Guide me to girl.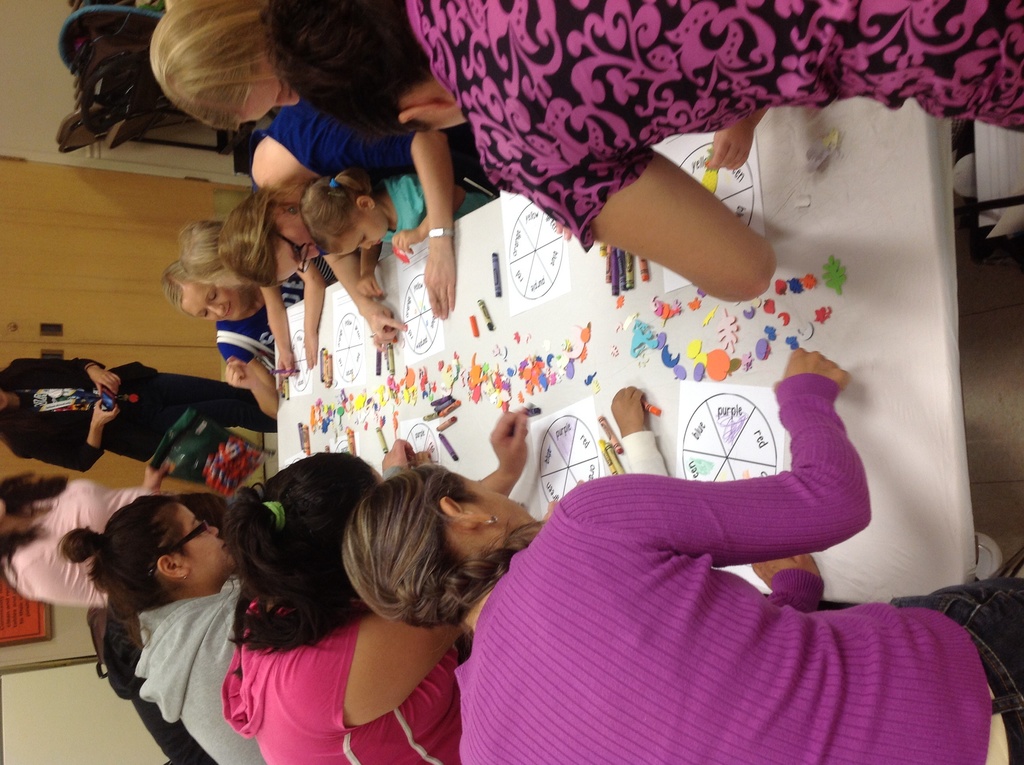
Guidance: 301 169 491 300.
